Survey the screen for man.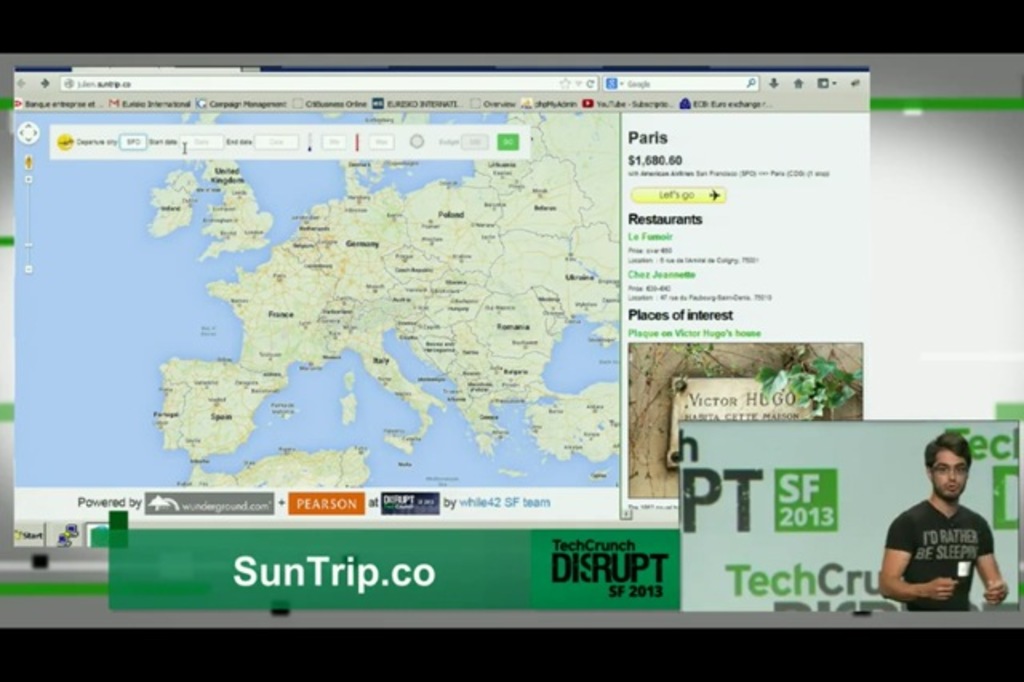
Survey found: 877,439,1008,629.
